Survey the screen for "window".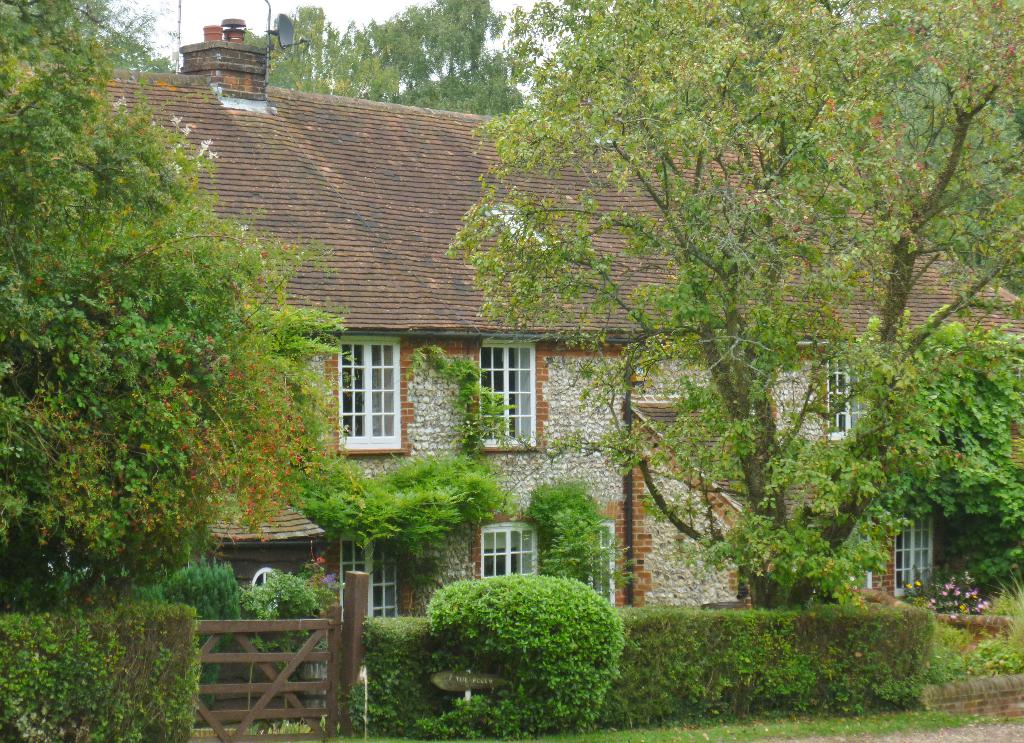
Survey found: (588, 523, 618, 611).
